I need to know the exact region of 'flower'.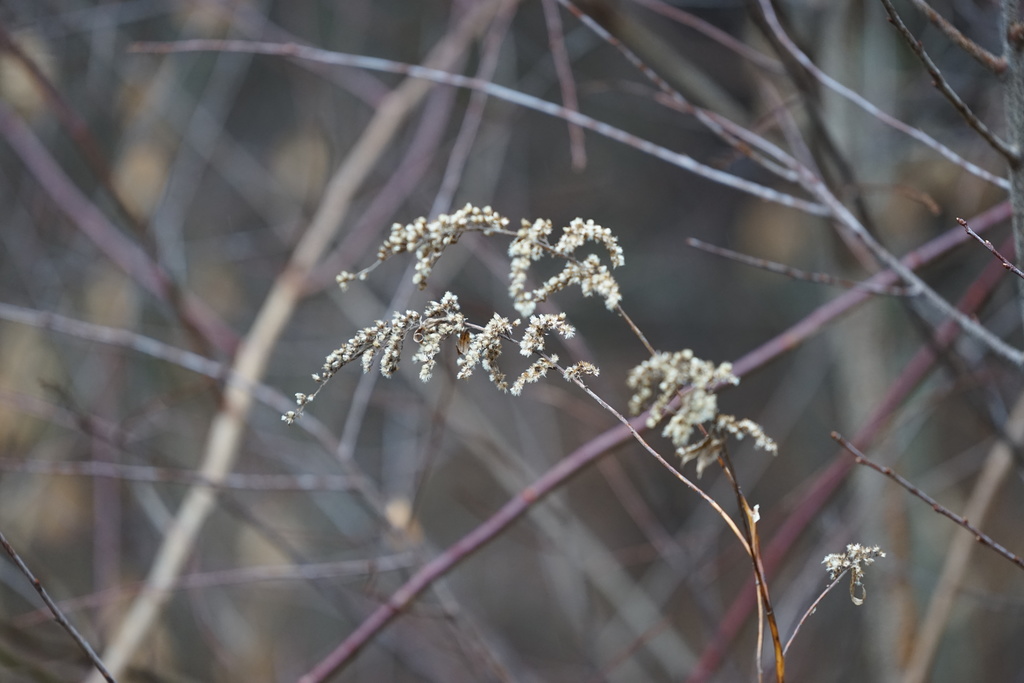
Region: [620,313,752,468].
